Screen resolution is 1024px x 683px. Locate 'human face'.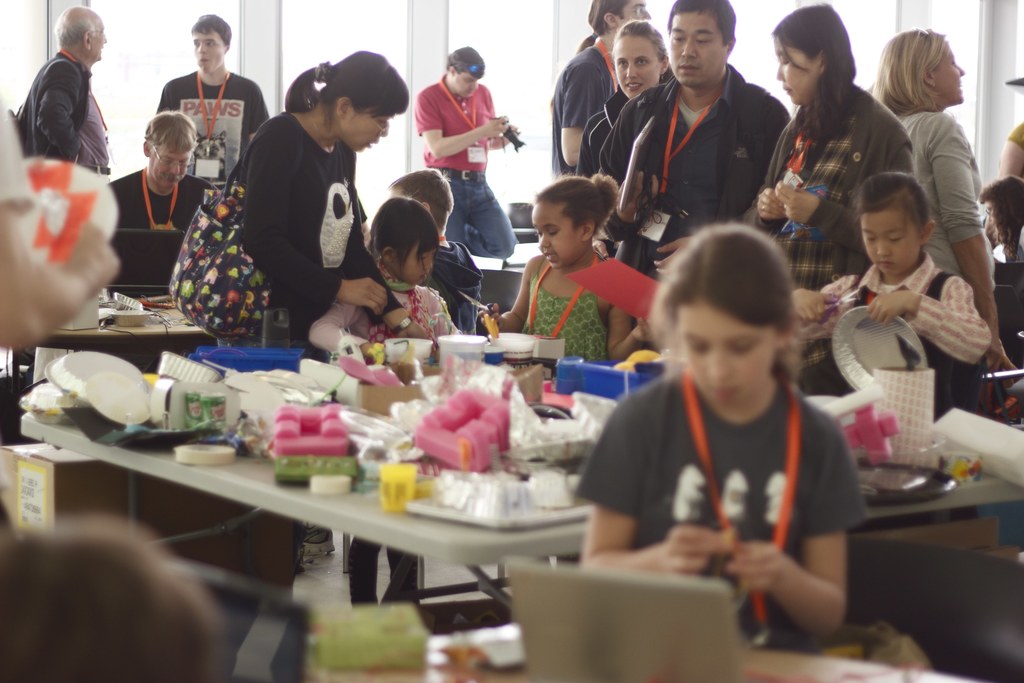
l=190, t=26, r=225, b=73.
